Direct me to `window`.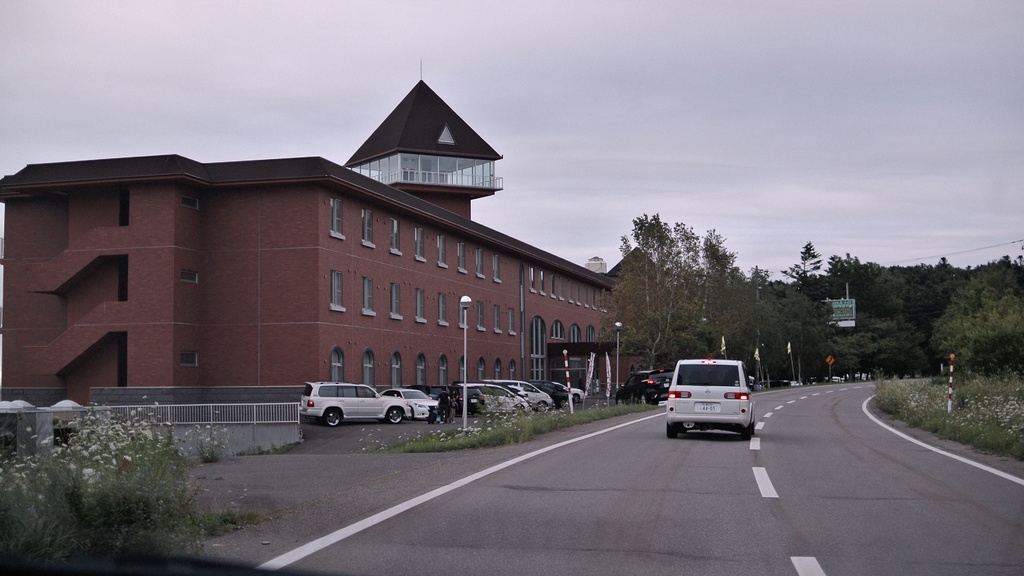
Direction: {"x1": 572, "y1": 280, "x2": 581, "y2": 302}.
